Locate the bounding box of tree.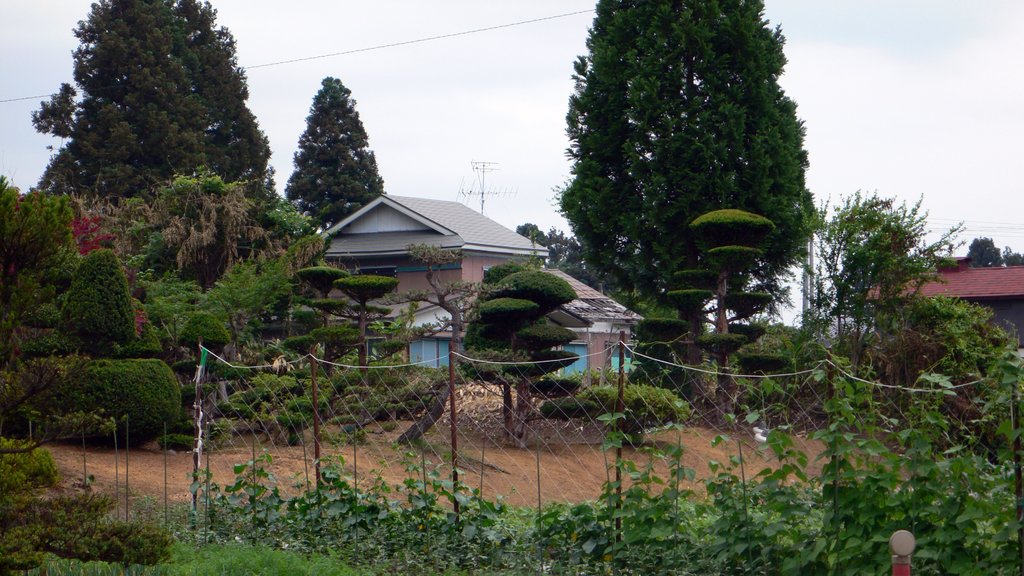
Bounding box: [28, 0, 279, 196].
